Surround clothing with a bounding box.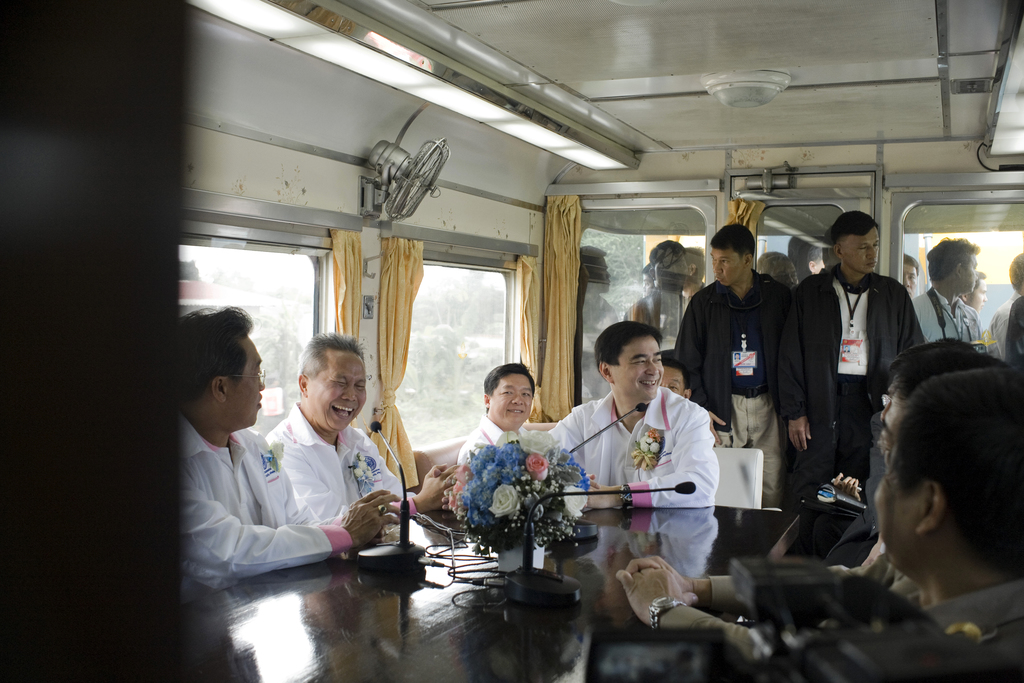
left=458, top=420, right=562, bottom=460.
